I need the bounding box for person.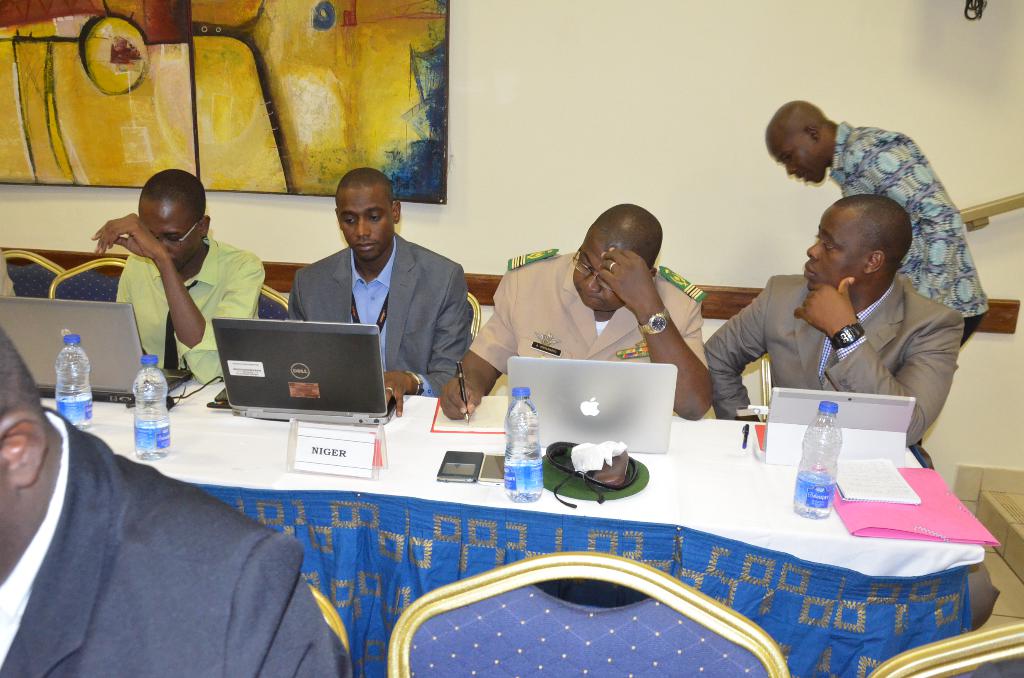
Here it is: bbox(283, 162, 468, 401).
